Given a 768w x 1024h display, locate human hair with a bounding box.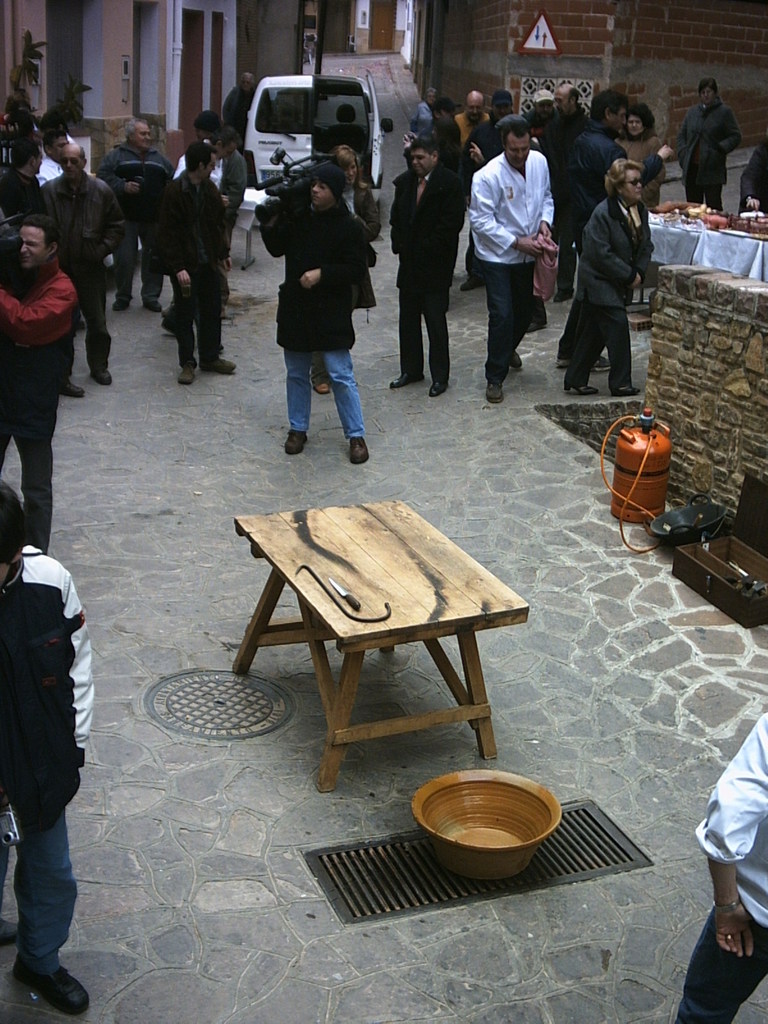
Located: 60 141 86 169.
